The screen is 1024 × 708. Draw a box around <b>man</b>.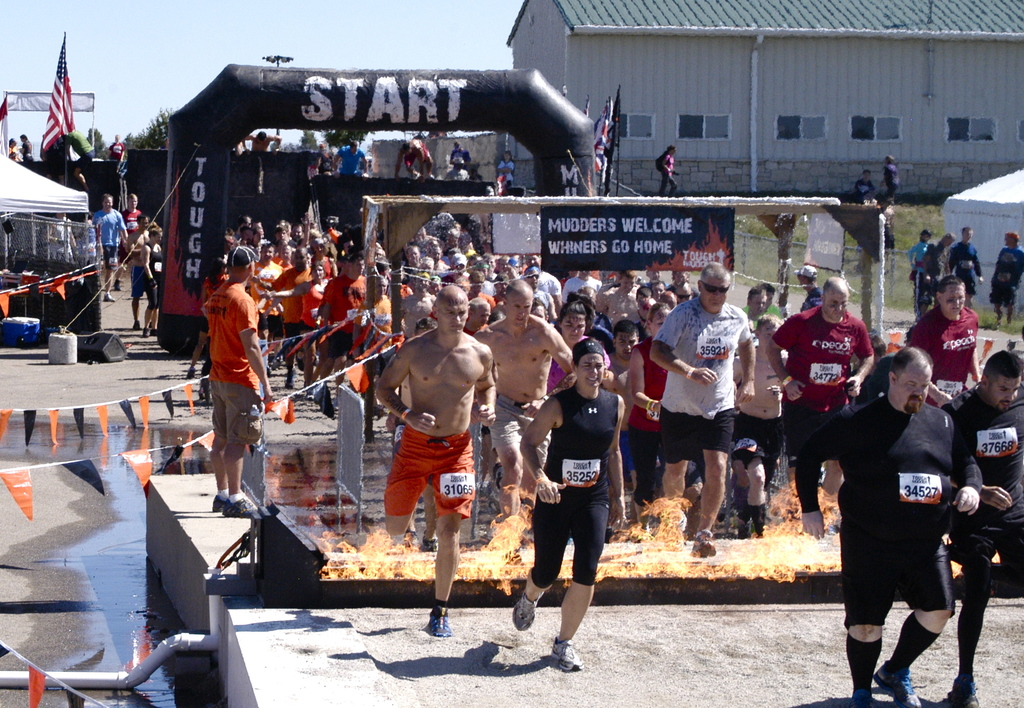
bbox=[314, 252, 368, 395].
